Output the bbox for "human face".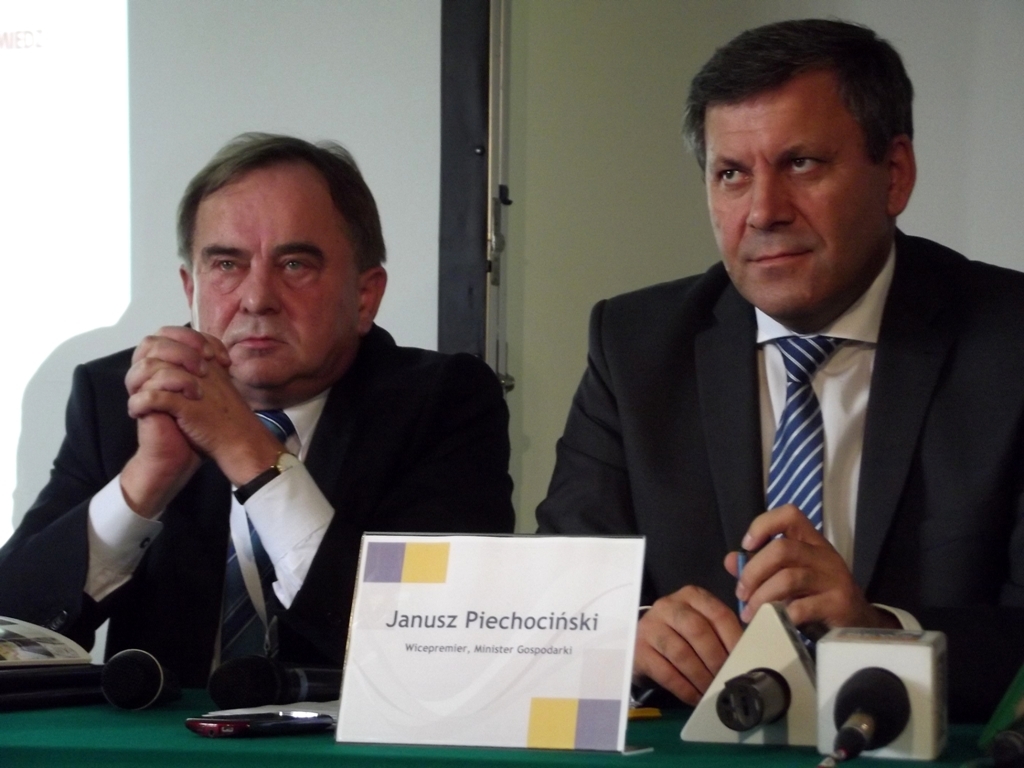
[187,164,357,389].
